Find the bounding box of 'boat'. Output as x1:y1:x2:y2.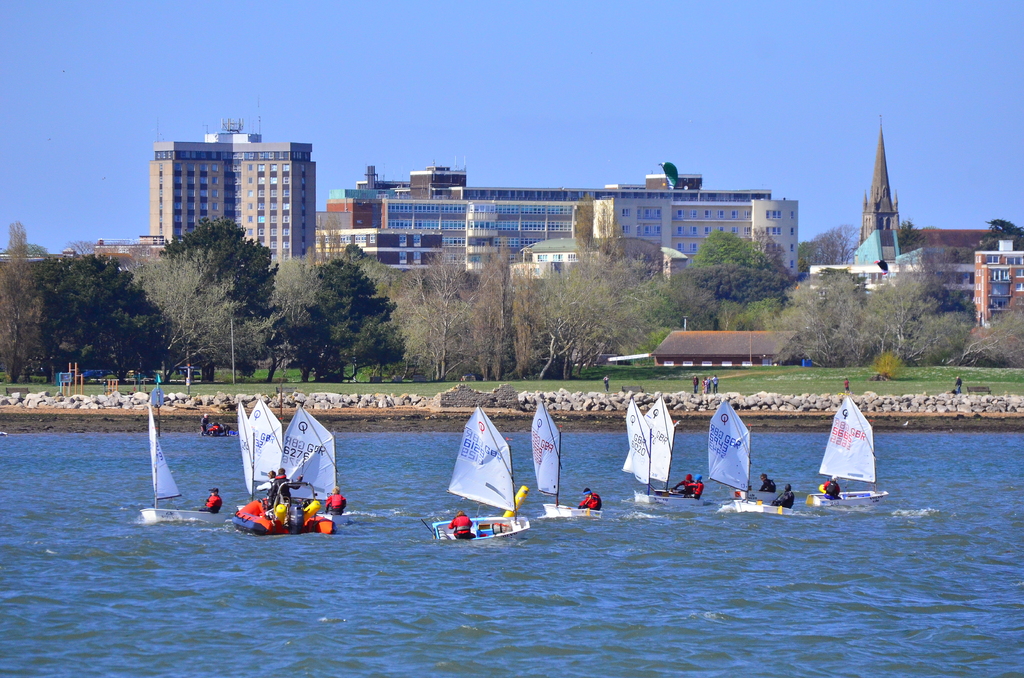
707:396:792:515.
